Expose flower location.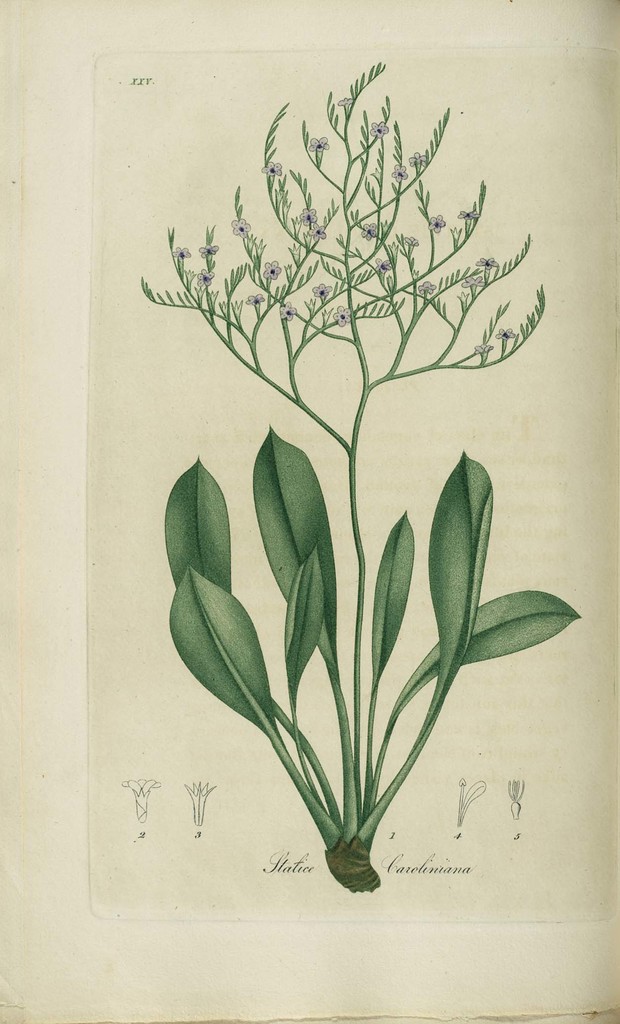
Exposed at {"x1": 230, "y1": 212, "x2": 253, "y2": 241}.
